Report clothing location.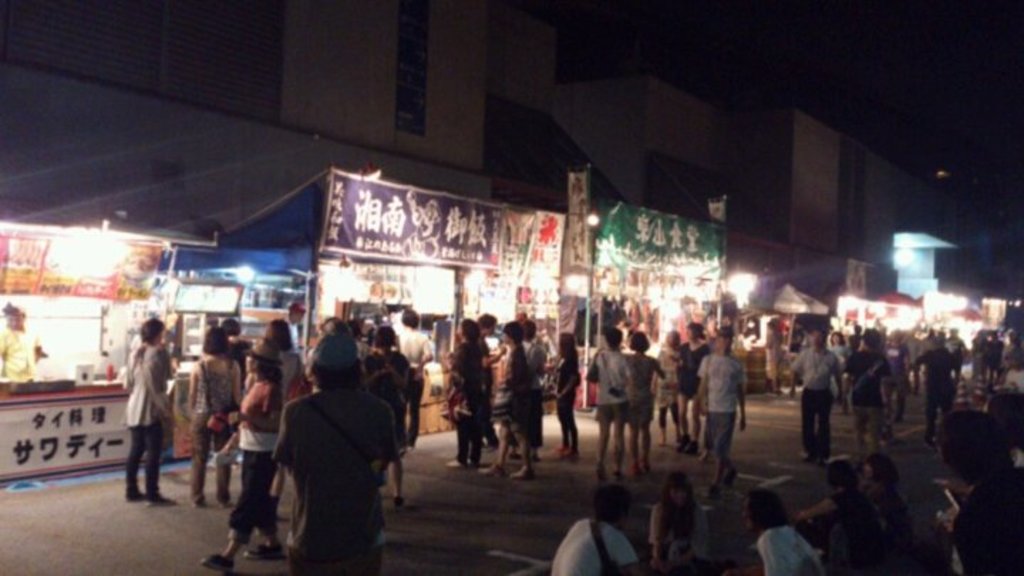
Report: locate(654, 343, 678, 420).
